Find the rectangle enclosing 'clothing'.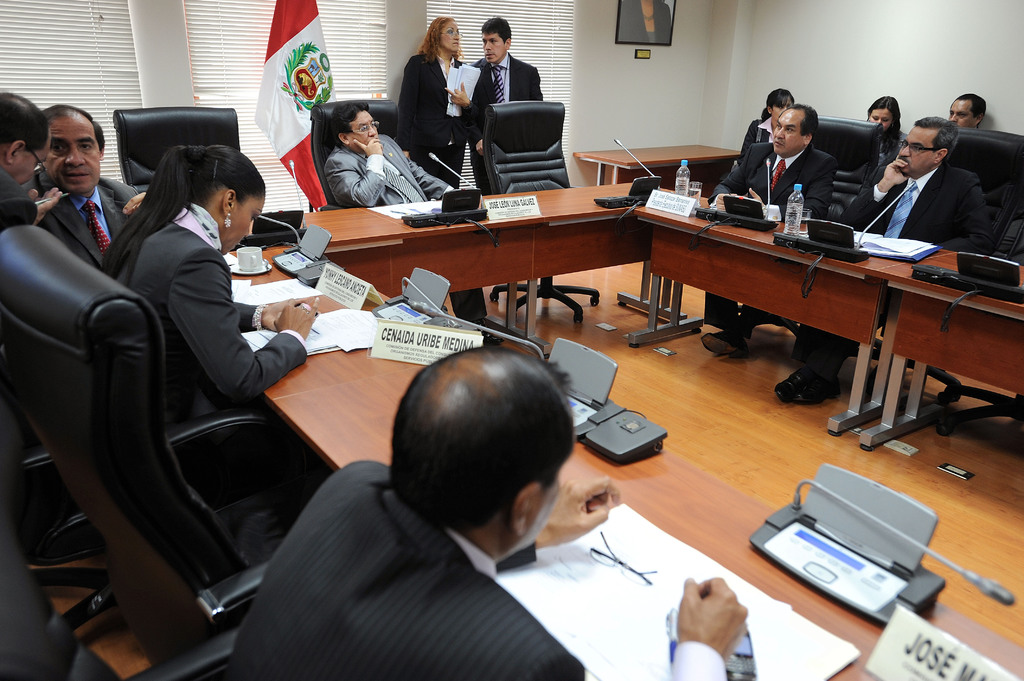
left=736, top=116, right=780, bottom=168.
